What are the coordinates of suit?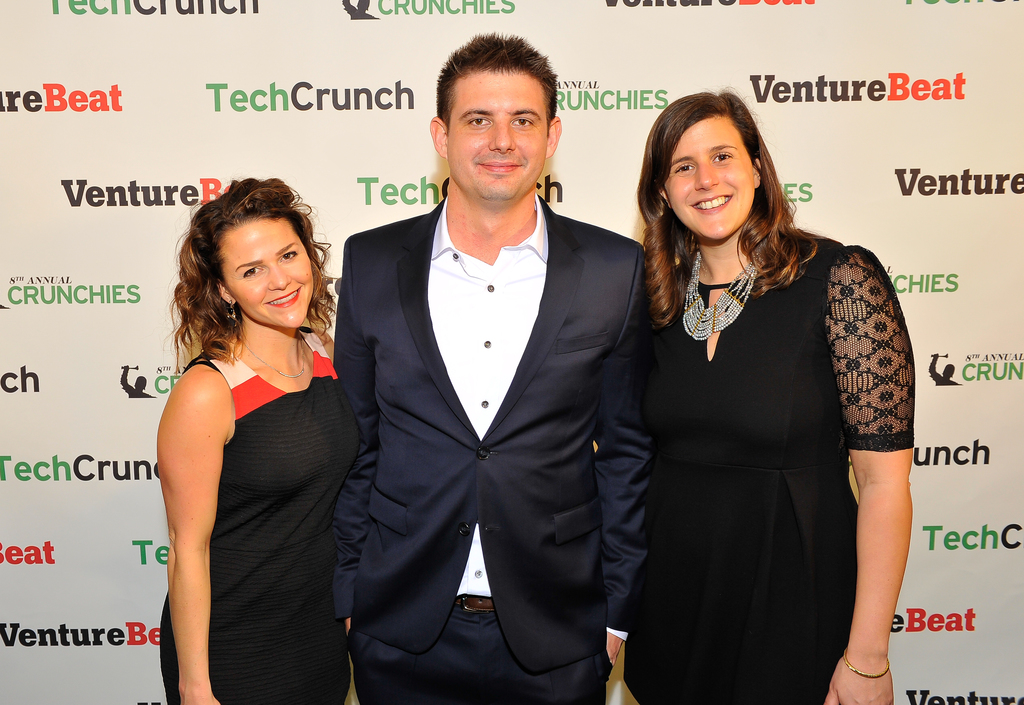
[left=268, top=97, right=582, bottom=680].
